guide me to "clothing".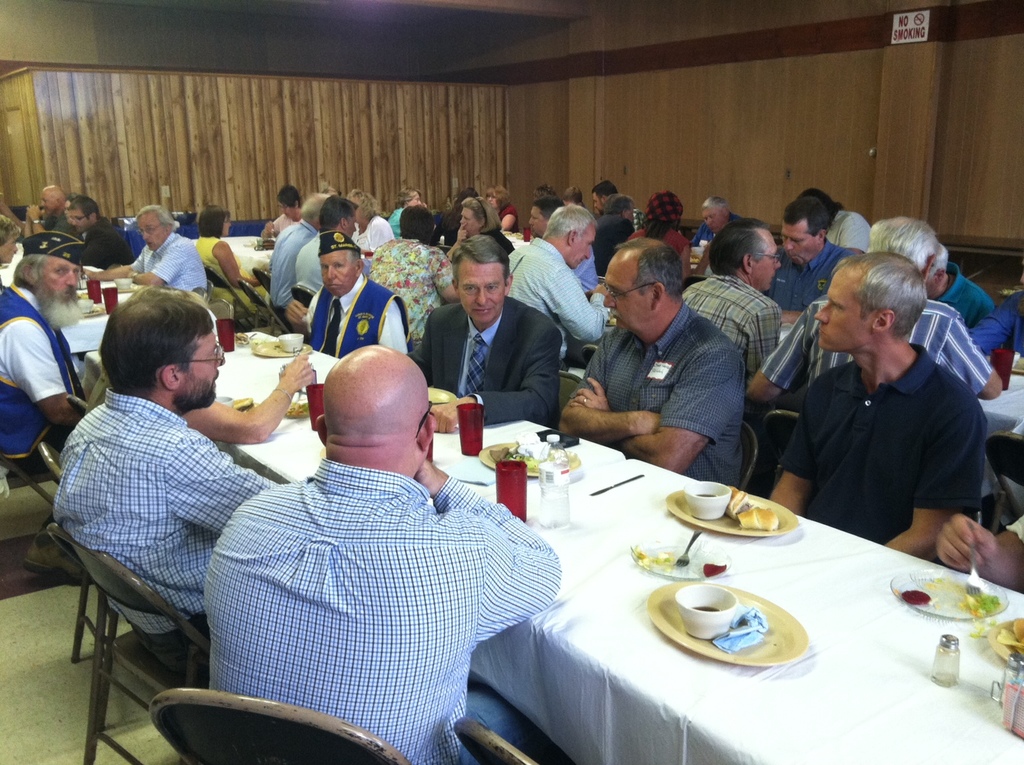
Guidance: x1=569, y1=301, x2=743, y2=486.
